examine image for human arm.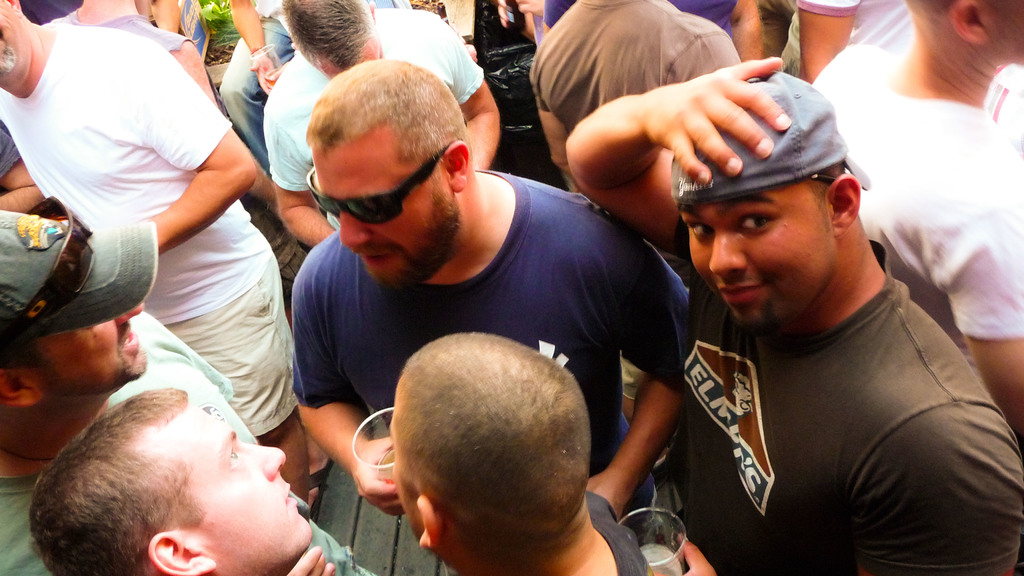
Examination result: region(561, 60, 790, 259).
